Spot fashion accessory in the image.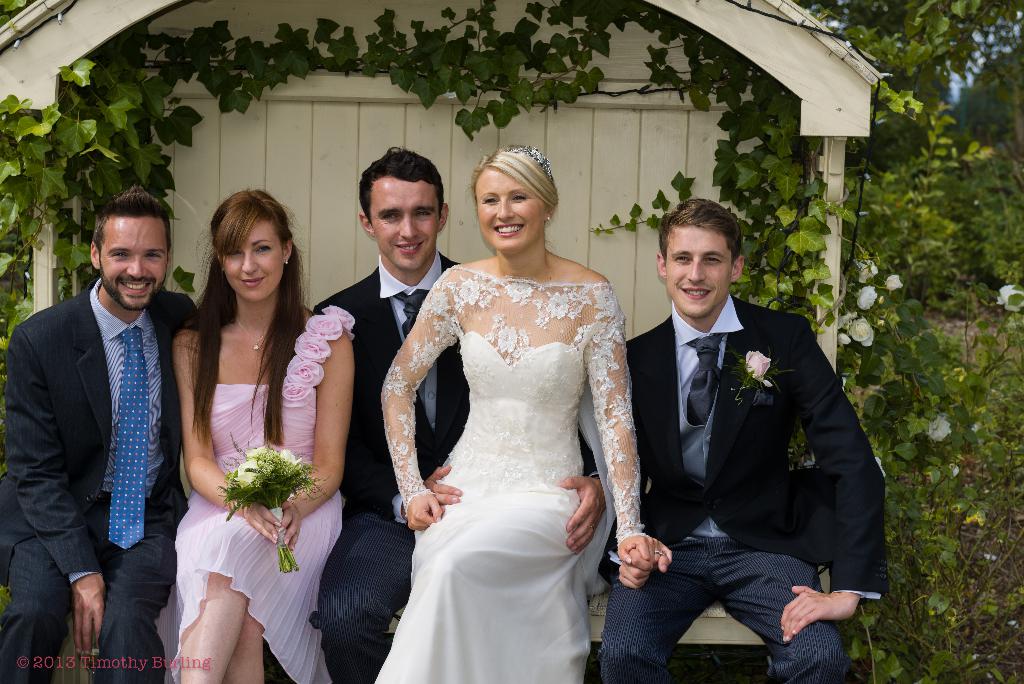
fashion accessory found at bbox(656, 549, 665, 555).
